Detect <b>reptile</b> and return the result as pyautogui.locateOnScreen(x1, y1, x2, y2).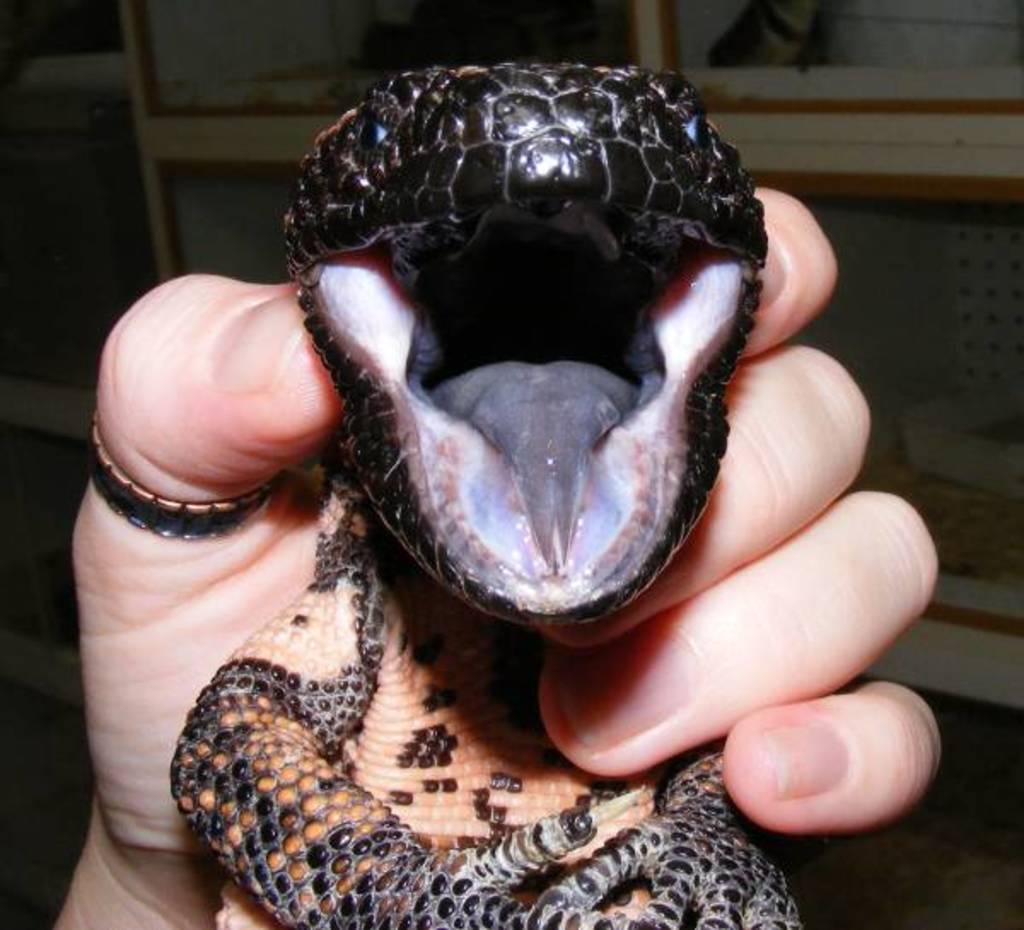
pyautogui.locateOnScreen(174, 55, 800, 928).
